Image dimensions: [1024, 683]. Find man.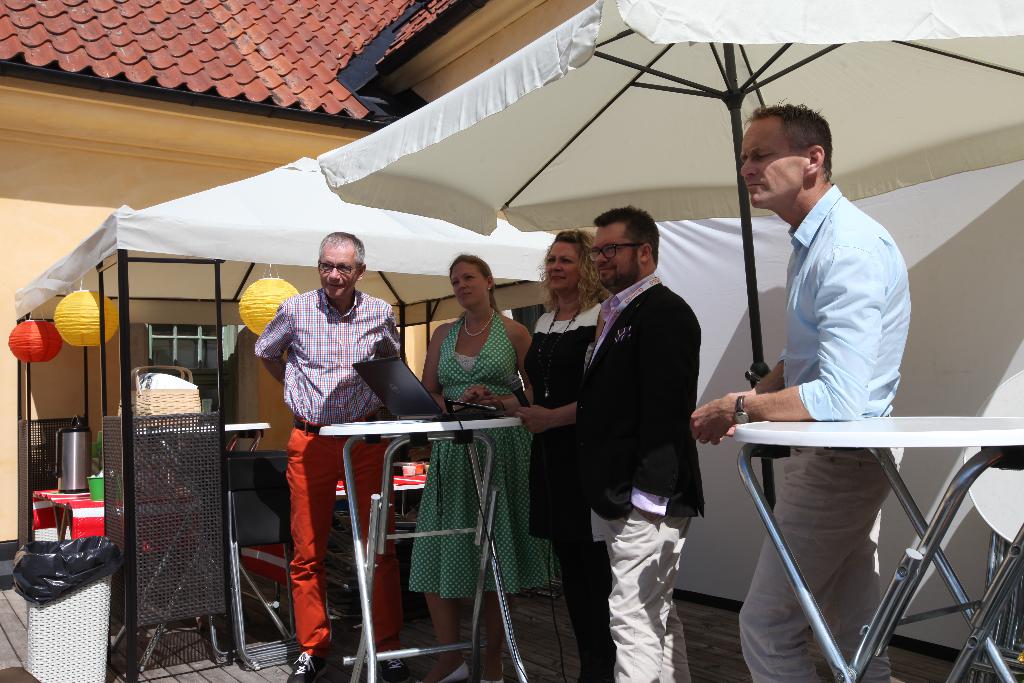
box(742, 98, 910, 682).
